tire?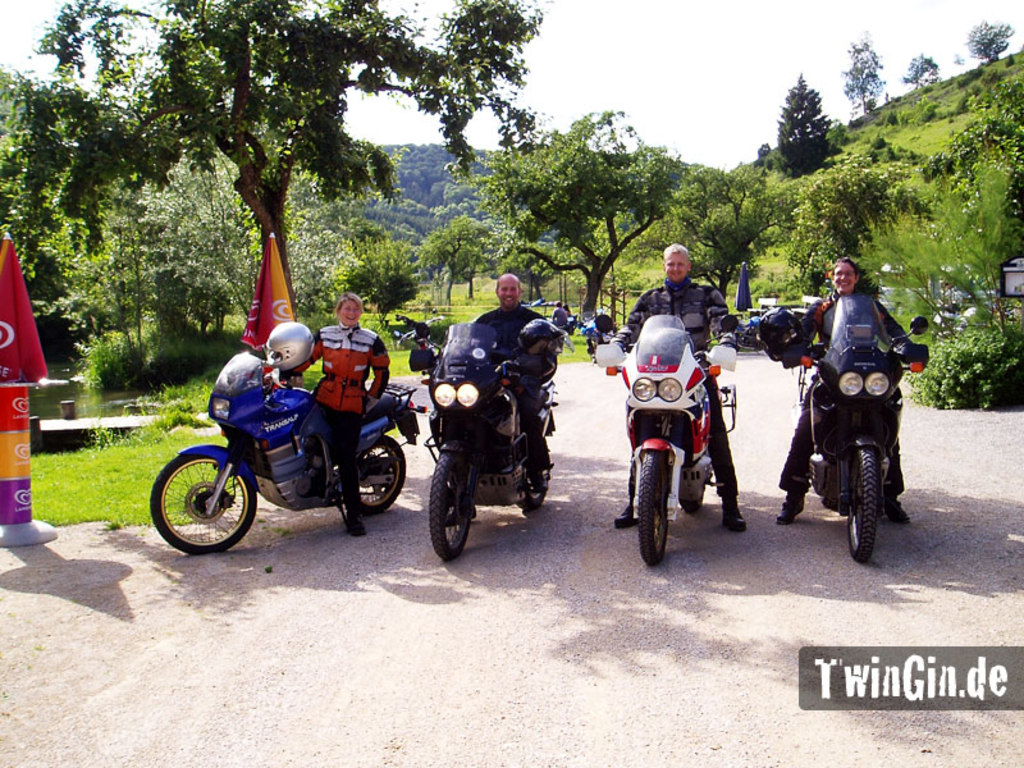
{"left": 635, "top": 449, "right": 671, "bottom": 564}
